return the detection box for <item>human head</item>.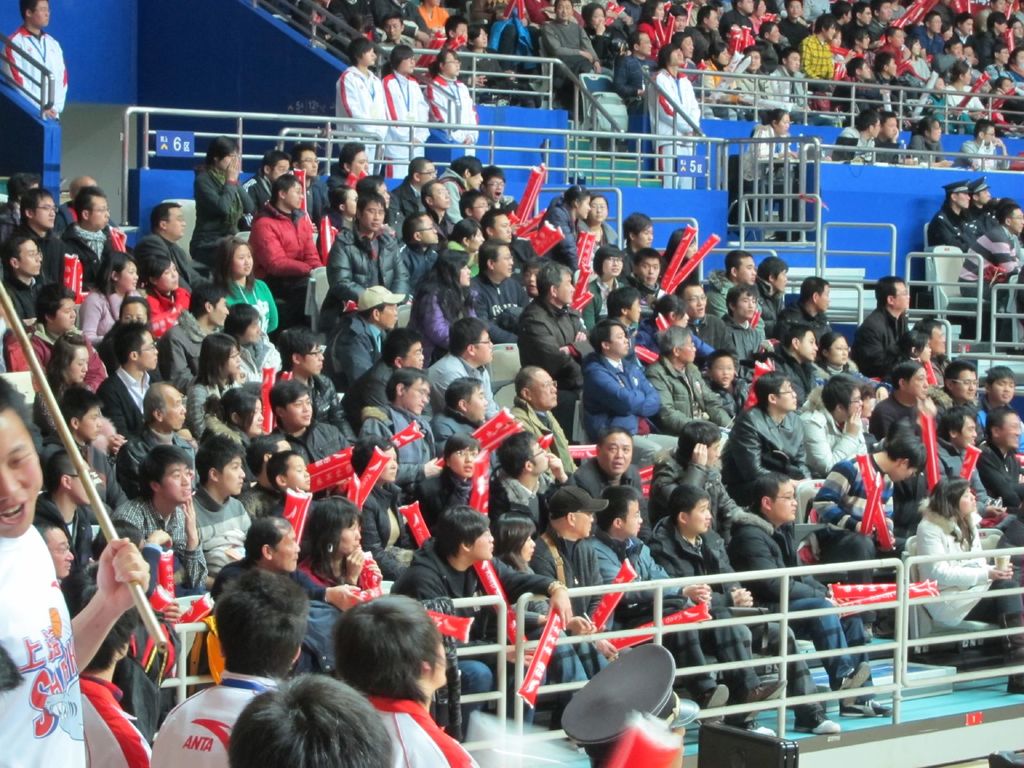
[x1=422, y1=1, x2=442, y2=13].
